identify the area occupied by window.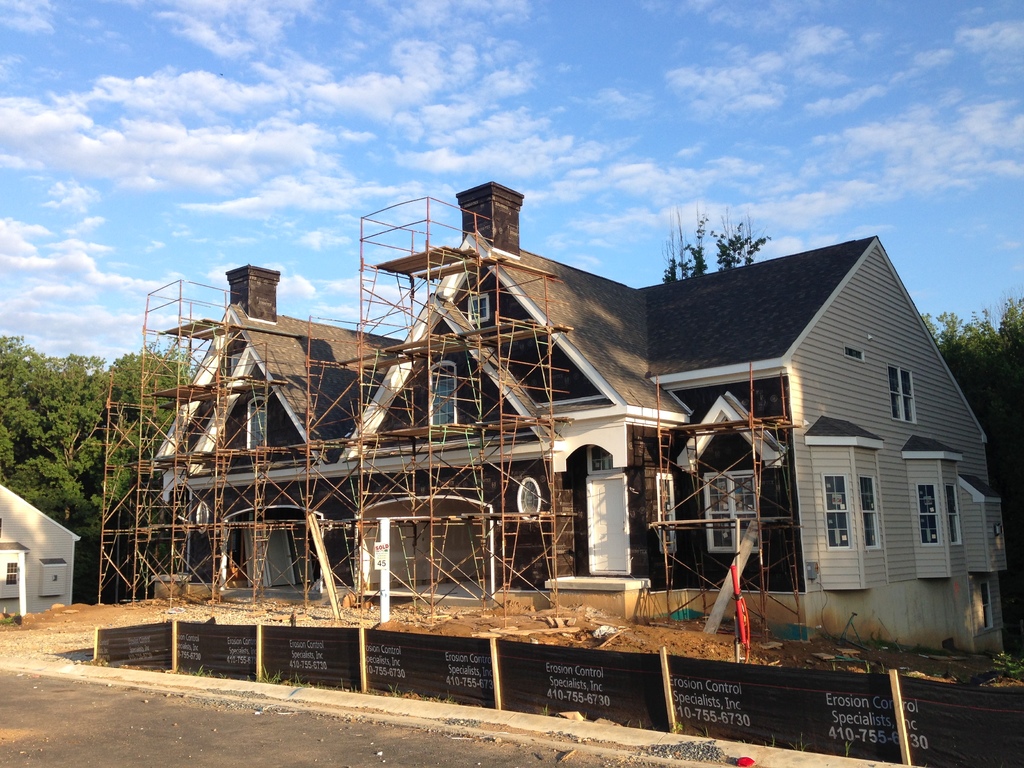
Area: 470/292/493/317.
